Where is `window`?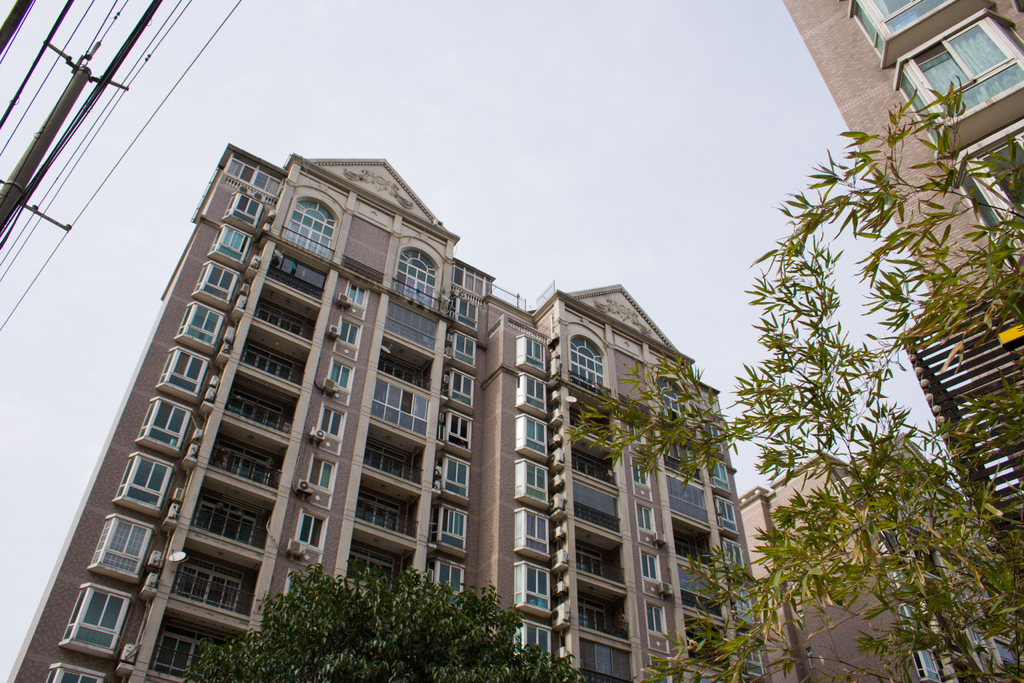
region(570, 413, 606, 440).
